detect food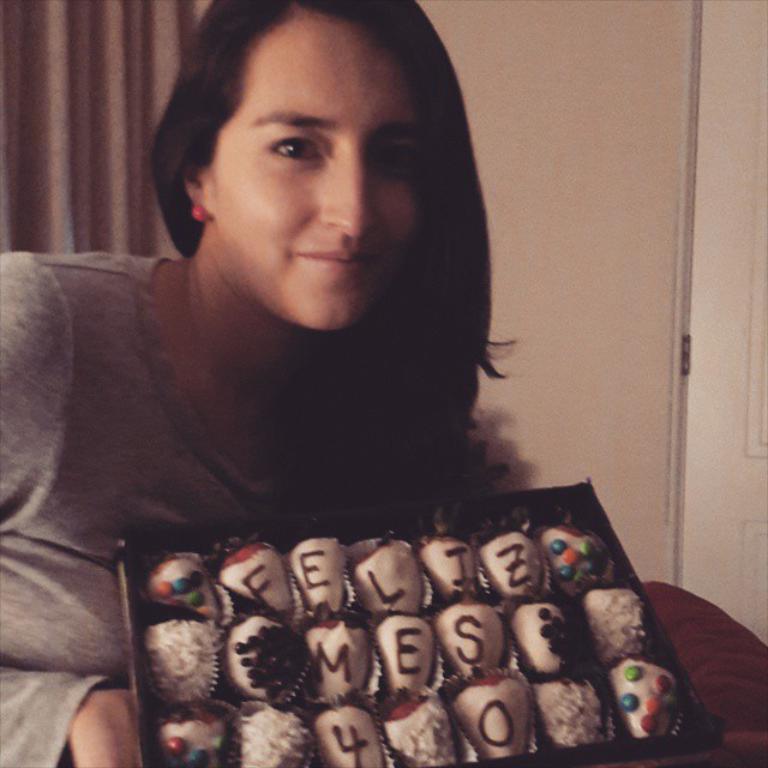
pyautogui.locateOnScreen(517, 594, 598, 683)
